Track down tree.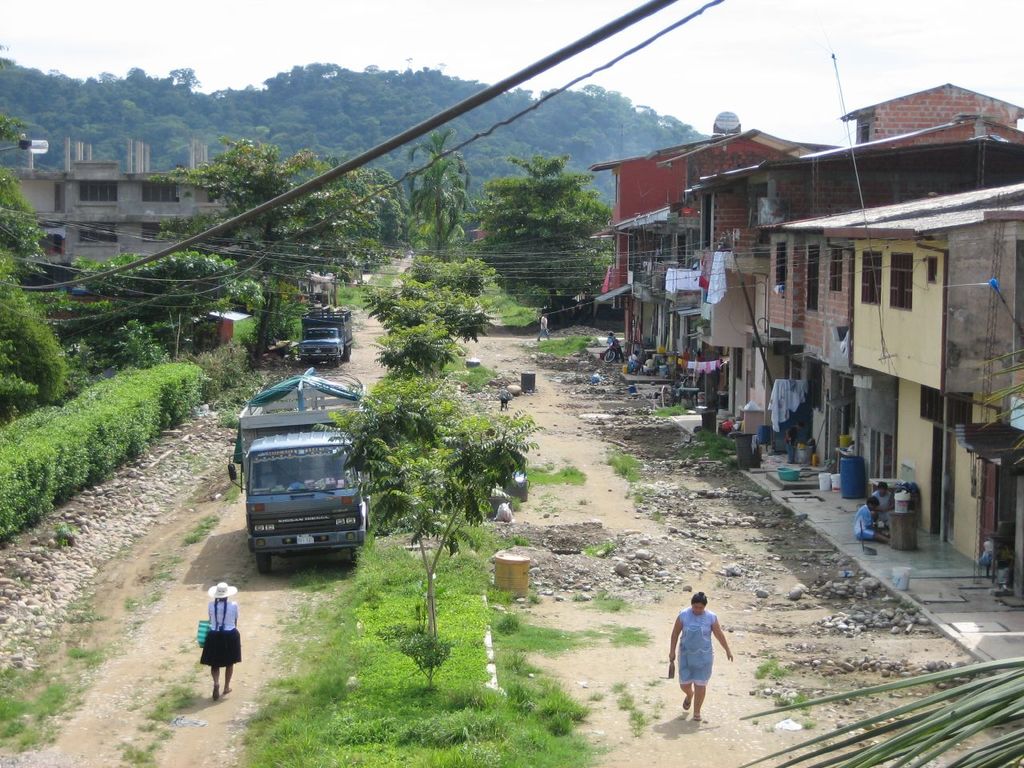
Tracked to (left=408, top=128, right=470, bottom=264).
